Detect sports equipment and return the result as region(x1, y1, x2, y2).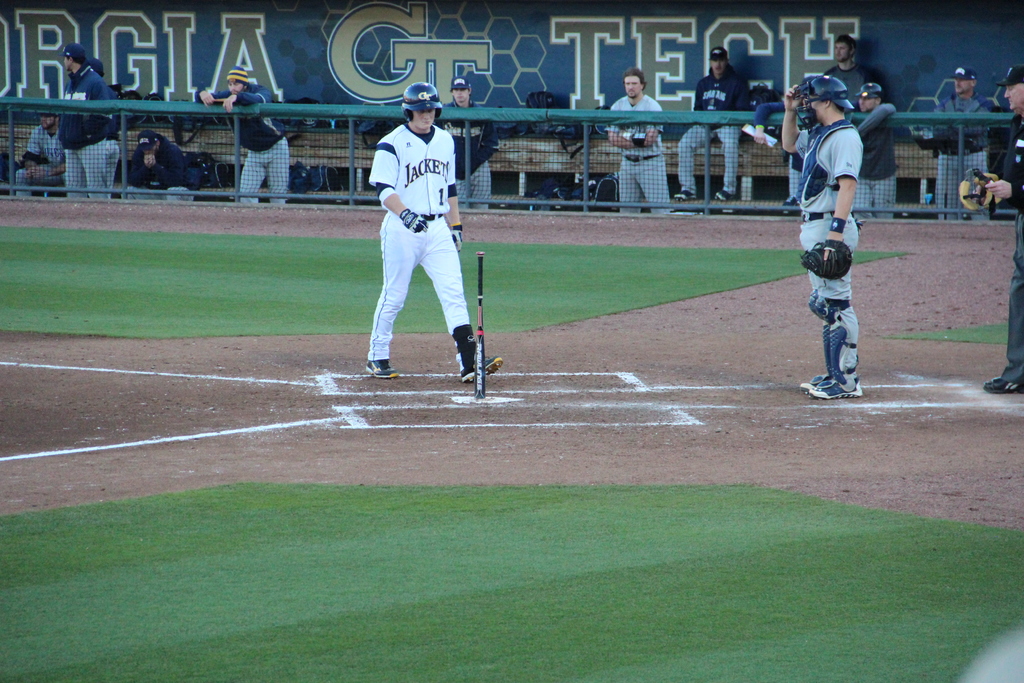
region(794, 74, 852, 131).
